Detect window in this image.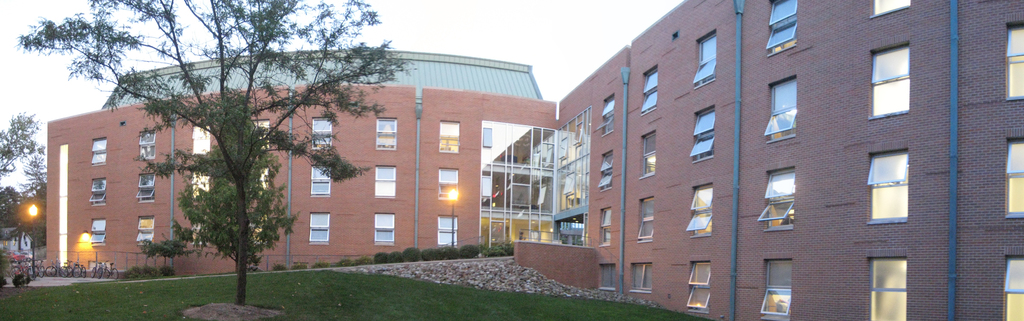
Detection: (x1=641, y1=62, x2=658, y2=114).
